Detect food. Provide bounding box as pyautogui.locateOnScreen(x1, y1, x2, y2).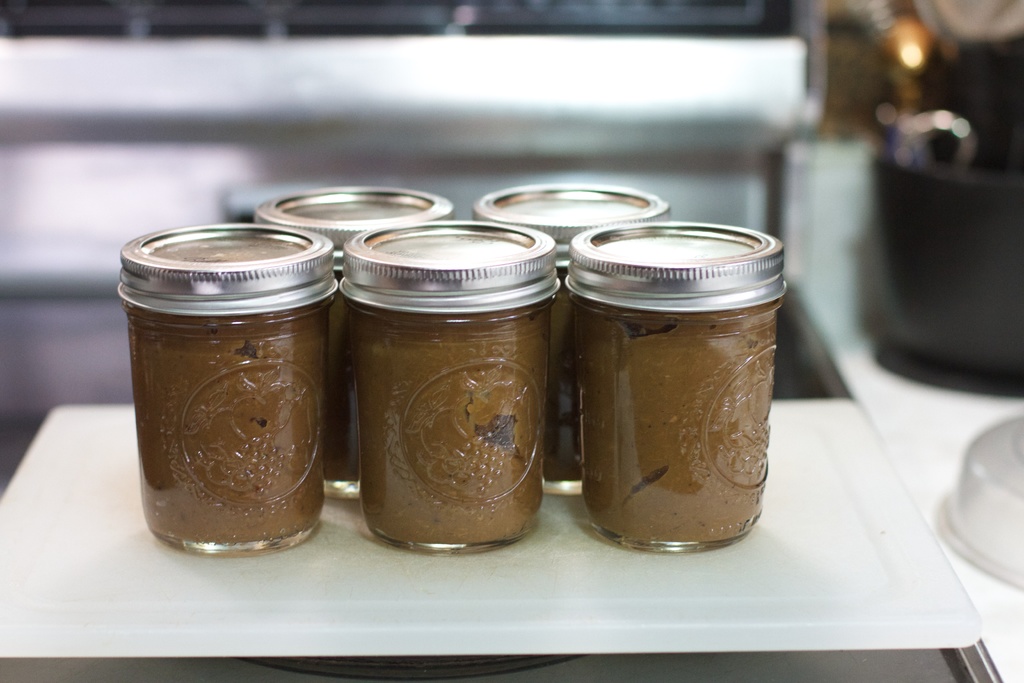
pyautogui.locateOnScreen(545, 267, 582, 482).
